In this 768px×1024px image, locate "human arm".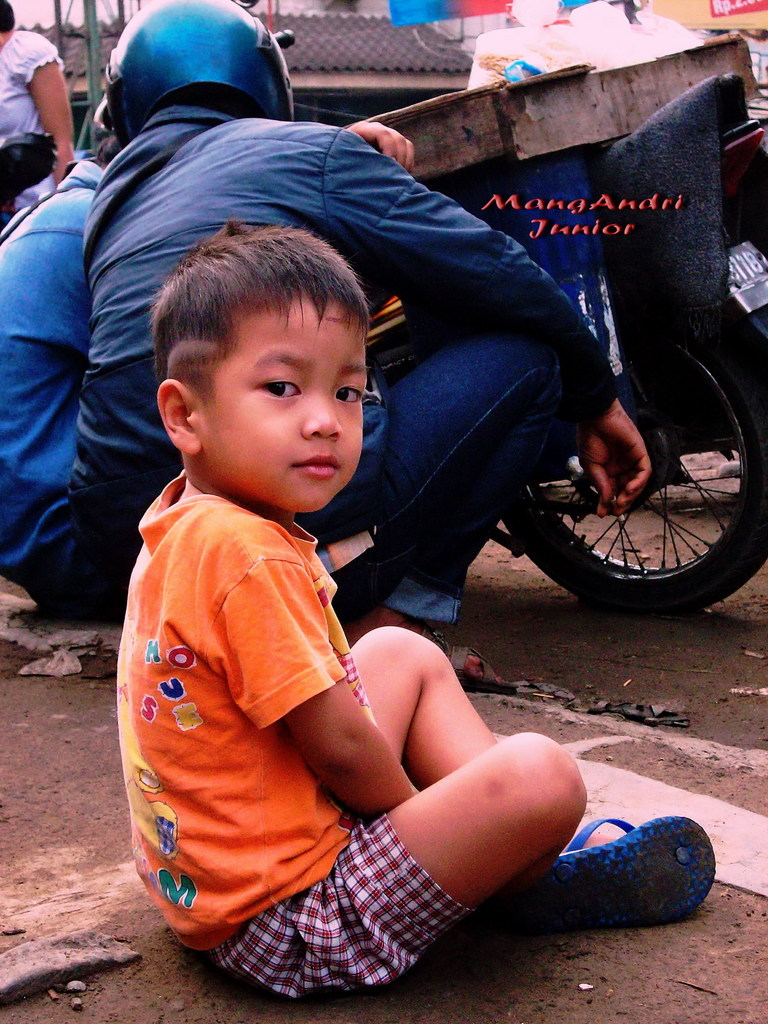
Bounding box: [left=217, top=530, right=422, bottom=824].
